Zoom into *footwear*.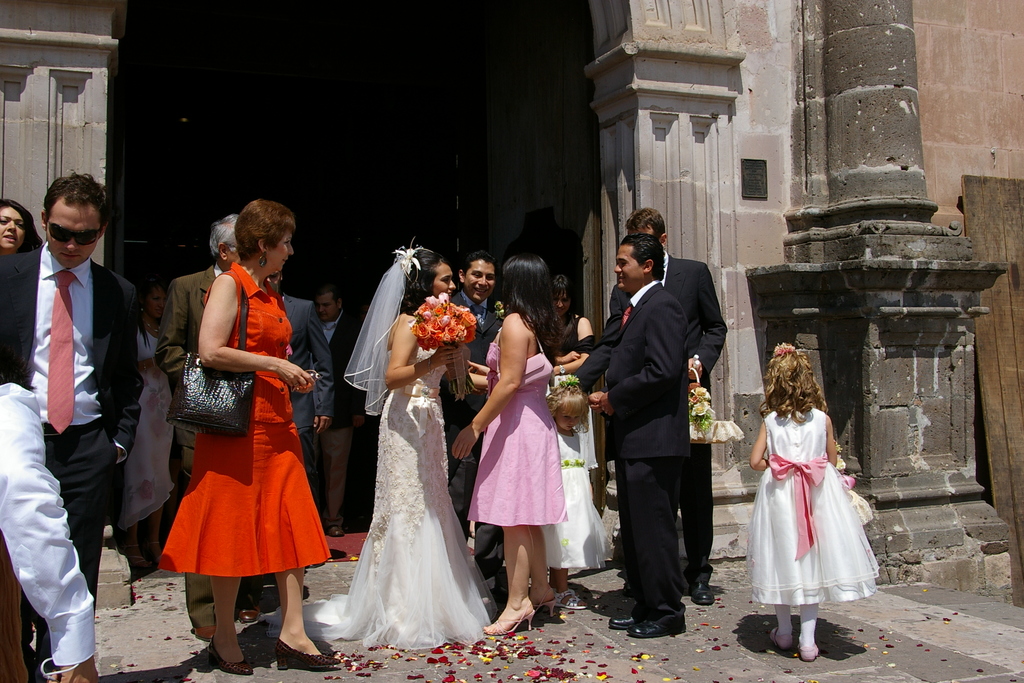
Zoom target: (276,638,339,669).
